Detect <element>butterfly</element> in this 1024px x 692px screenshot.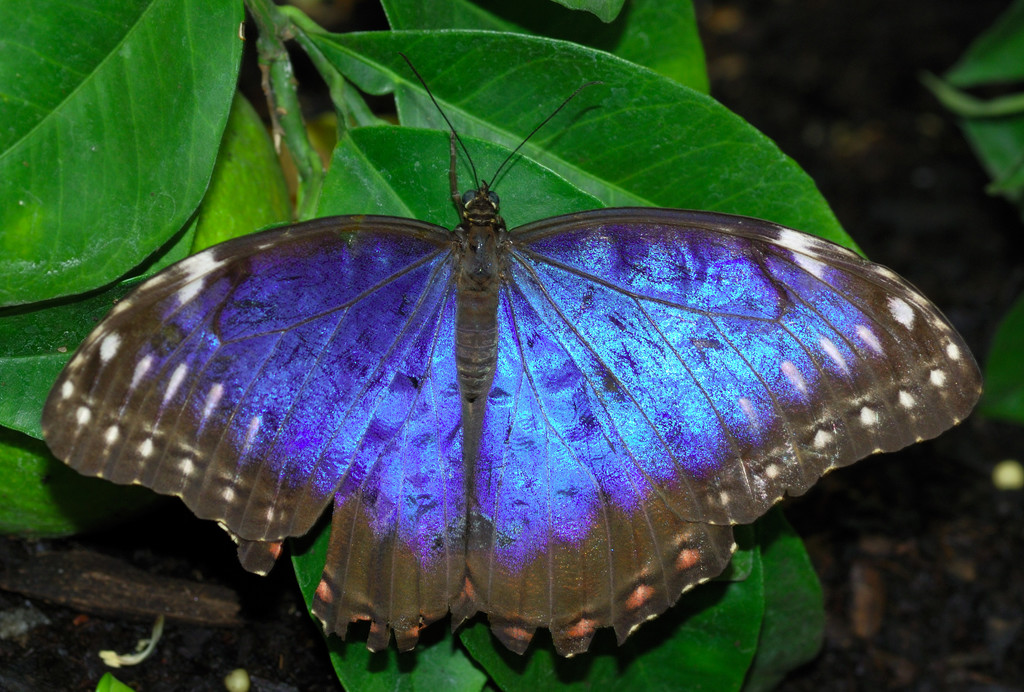
Detection: {"x1": 59, "y1": 67, "x2": 1002, "y2": 646}.
